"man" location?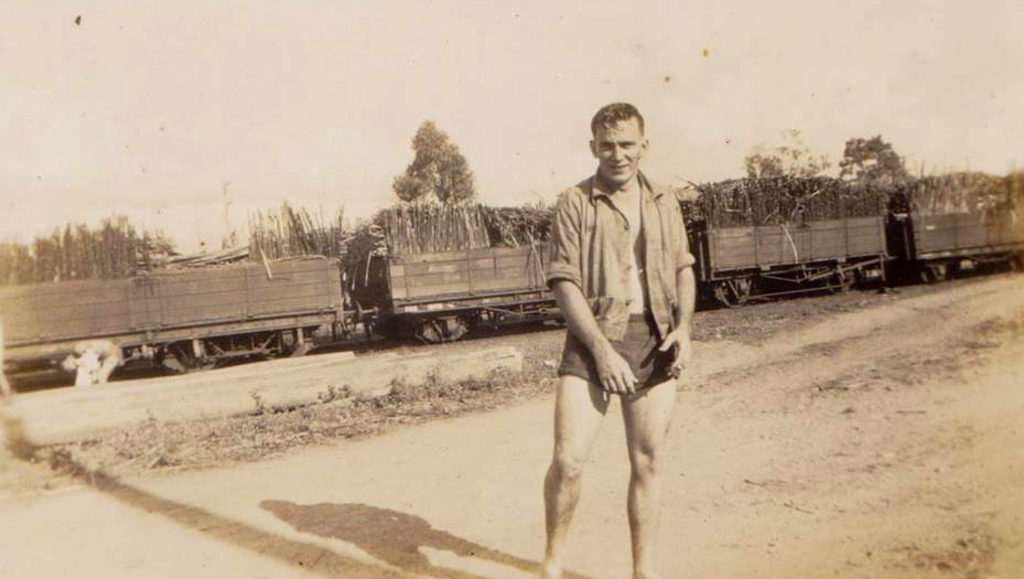
bbox=[525, 93, 703, 562]
